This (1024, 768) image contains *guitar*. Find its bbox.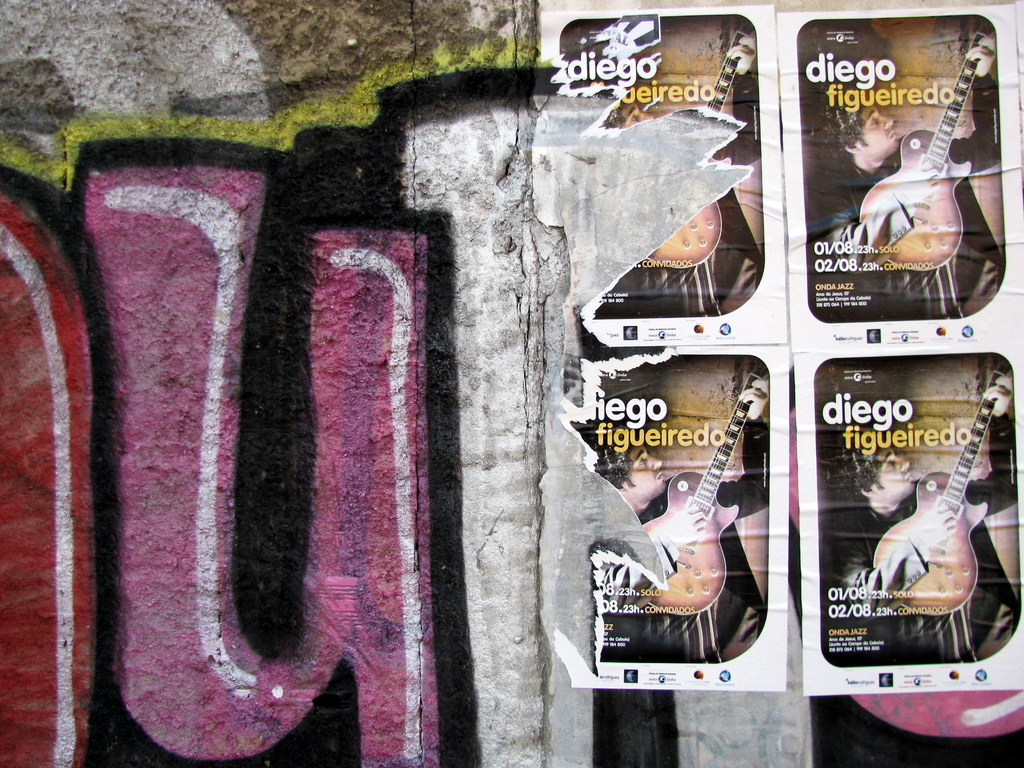
854 16 997 269.
